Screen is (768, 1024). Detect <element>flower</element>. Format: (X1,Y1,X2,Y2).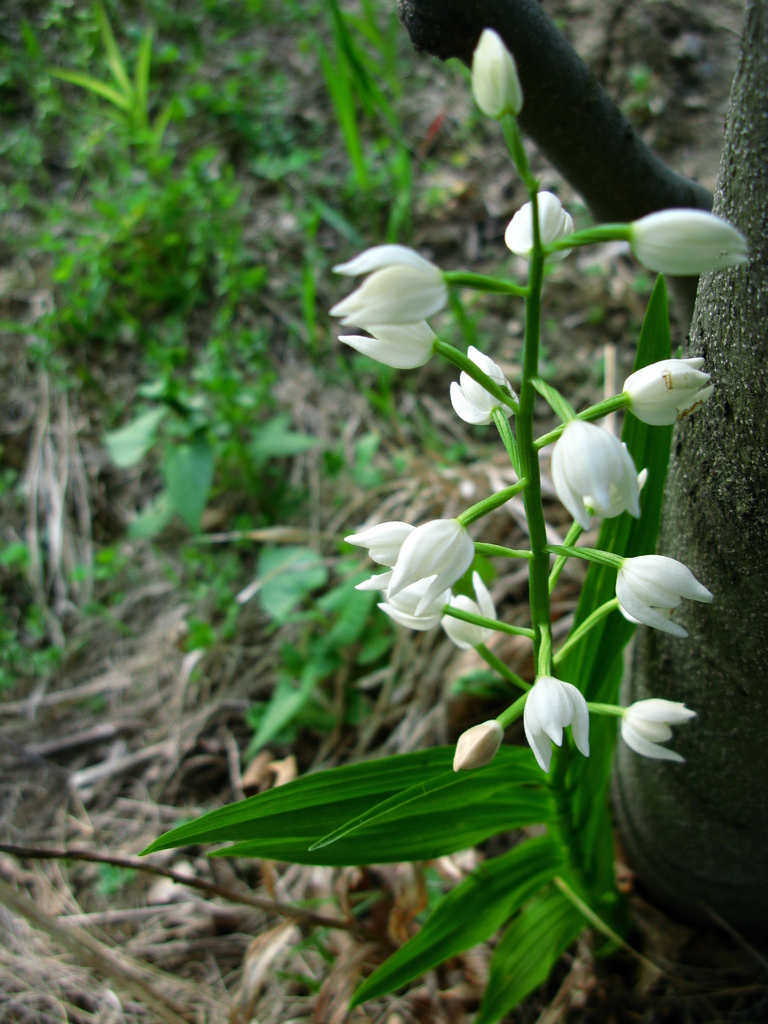
(347,520,417,593).
